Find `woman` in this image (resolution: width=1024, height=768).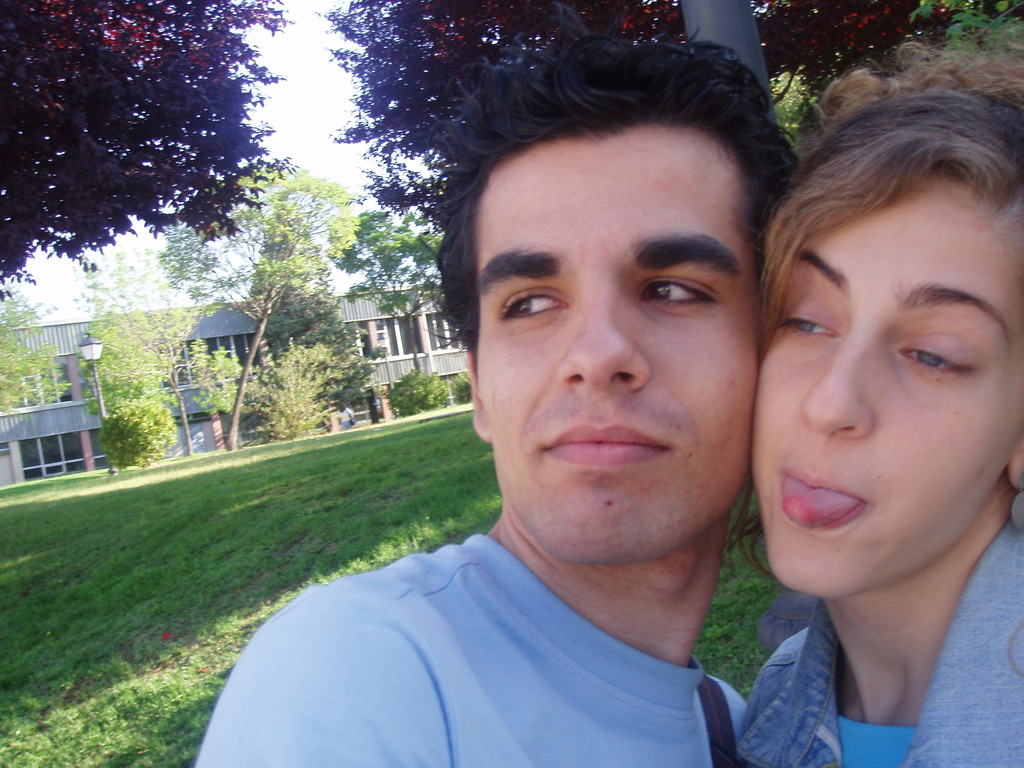
box(691, 87, 1023, 735).
